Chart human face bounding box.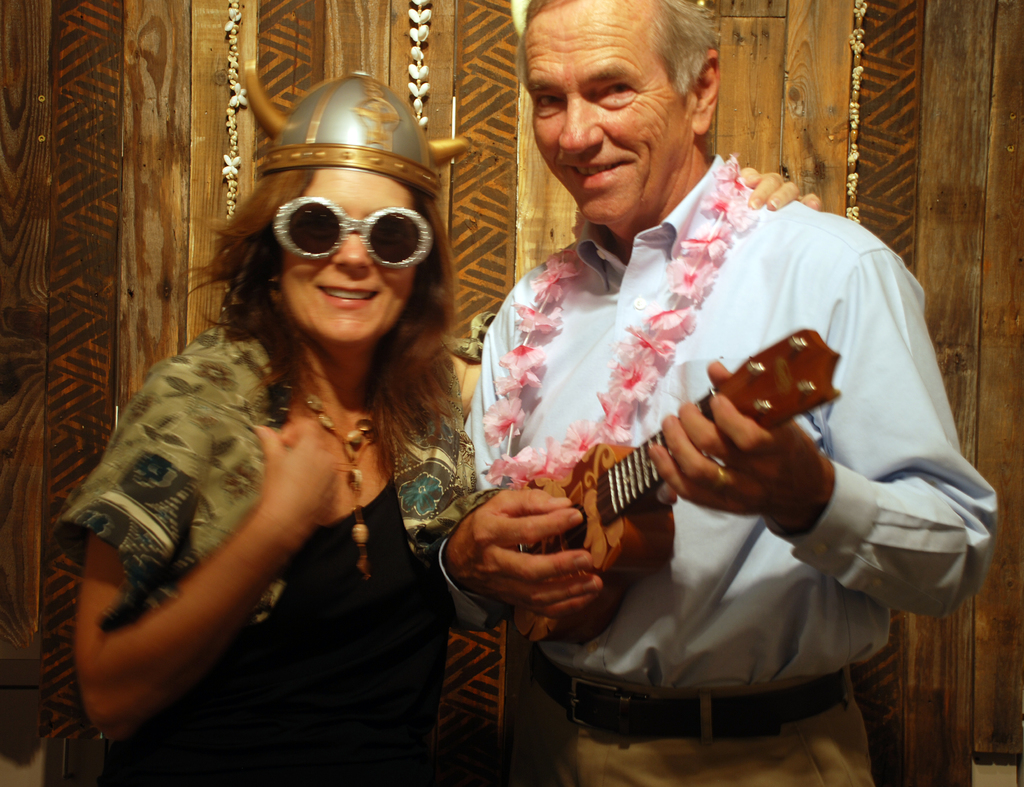
Charted: Rect(276, 171, 428, 351).
